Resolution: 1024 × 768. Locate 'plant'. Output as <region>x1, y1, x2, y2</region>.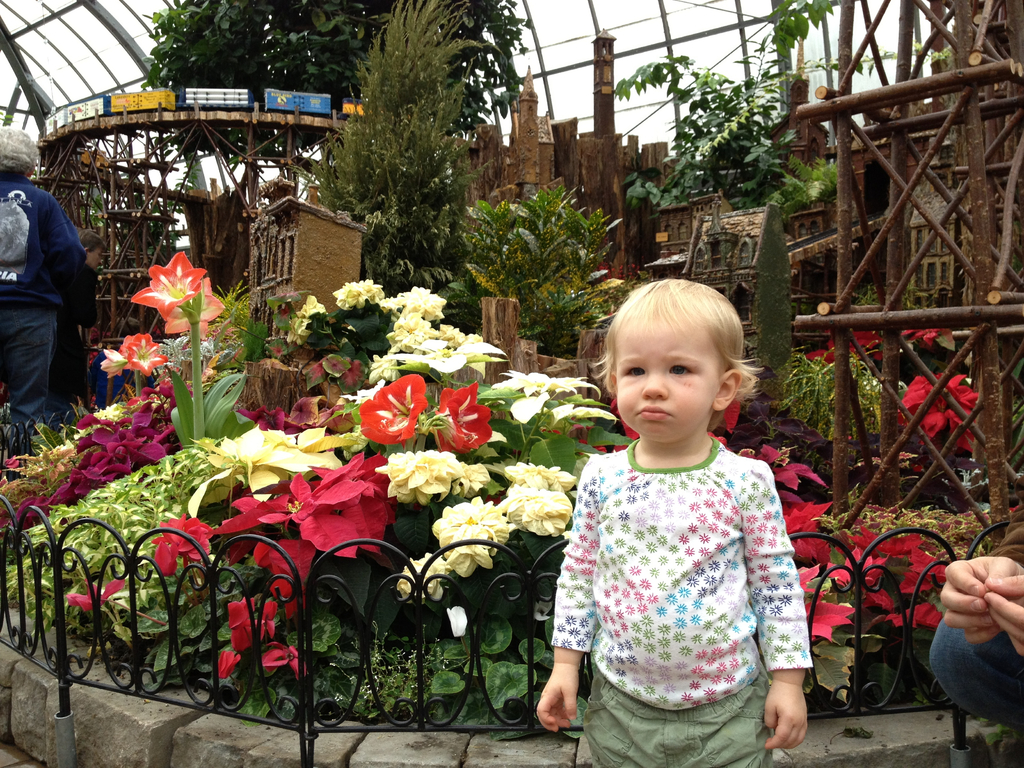
<region>438, 169, 634, 320</region>.
